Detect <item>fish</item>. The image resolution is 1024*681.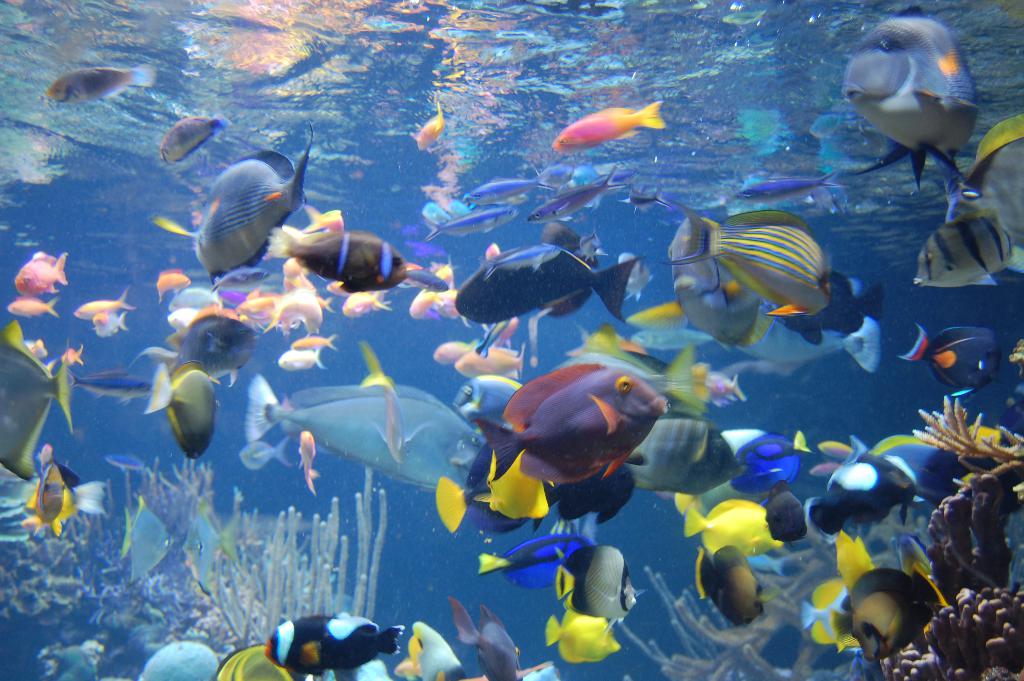
region(673, 423, 803, 514).
